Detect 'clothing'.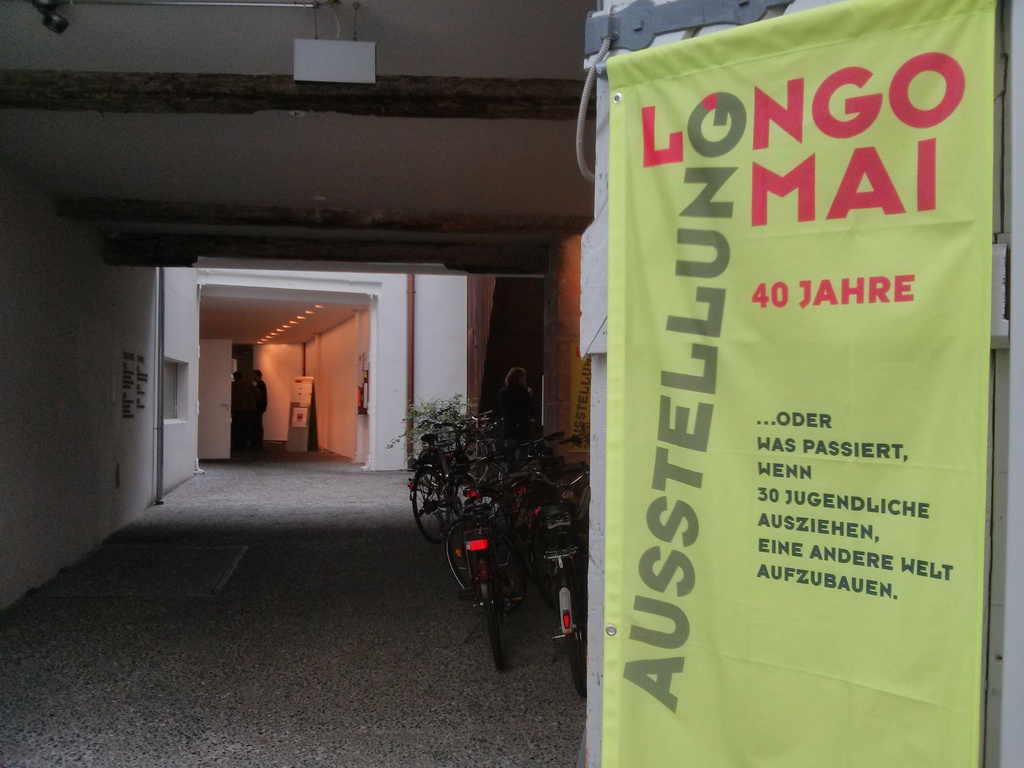
Detected at l=251, t=378, r=269, b=448.
